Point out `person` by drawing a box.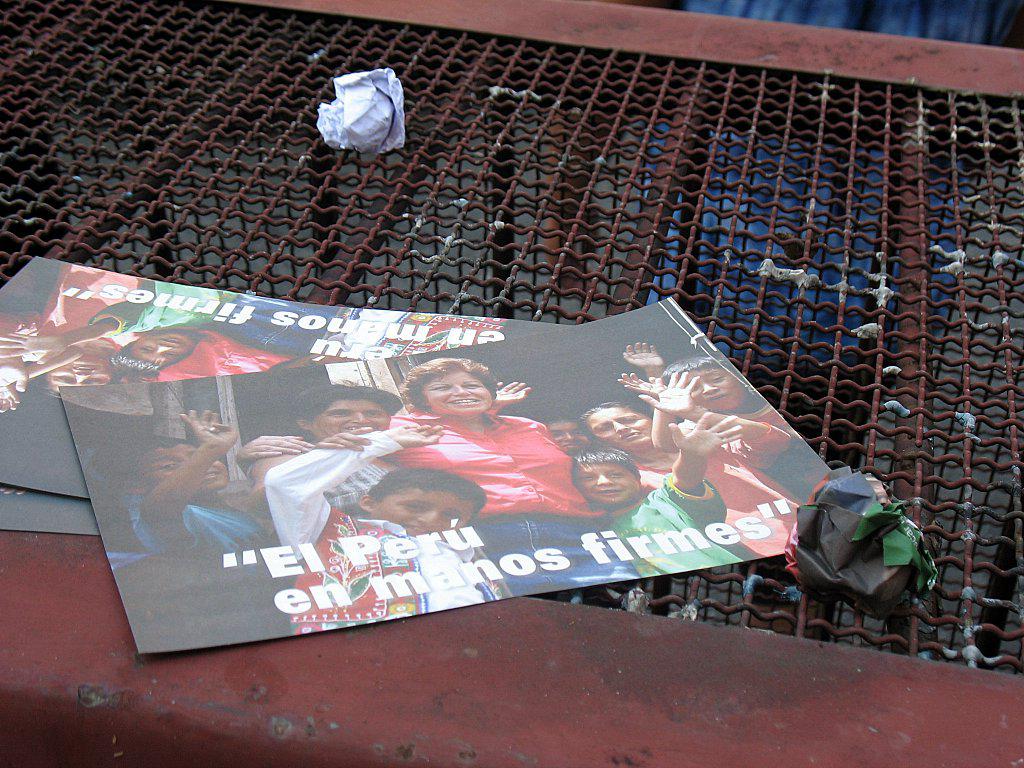
(left=375, top=357, right=584, bottom=592).
